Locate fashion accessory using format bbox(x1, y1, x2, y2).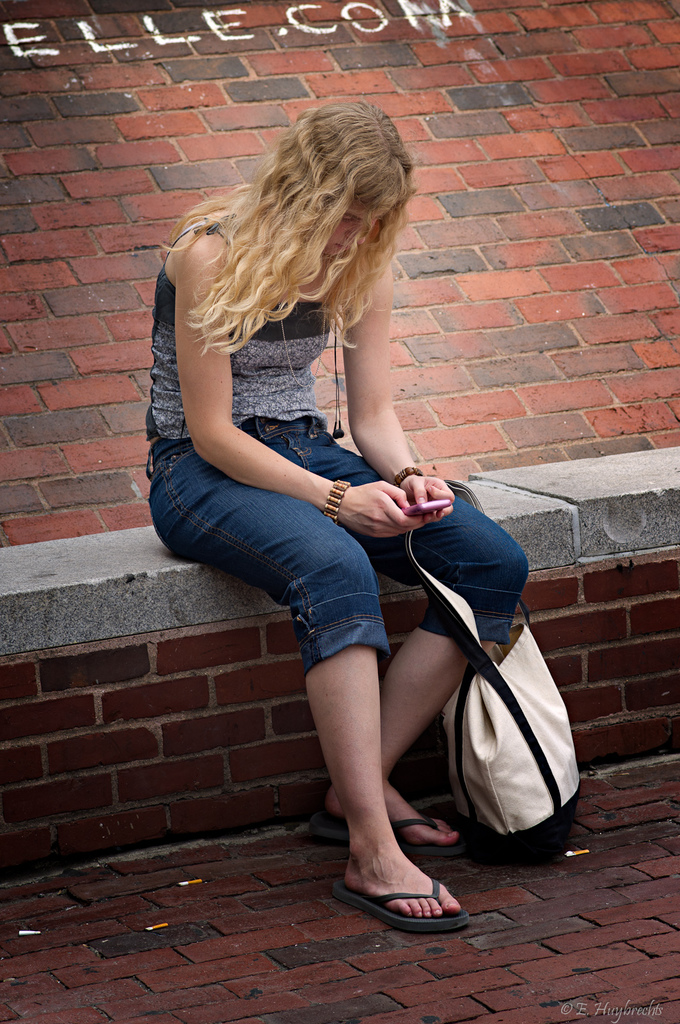
bbox(273, 291, 326, 413).
